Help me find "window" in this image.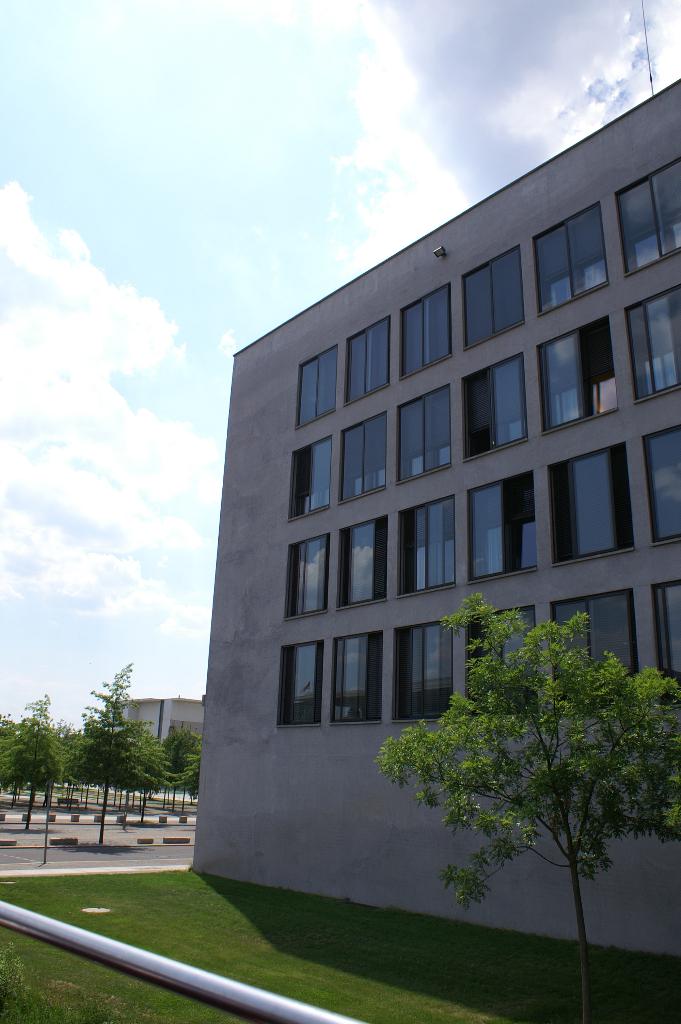
Found it: box(341, 317, 392, 413).
